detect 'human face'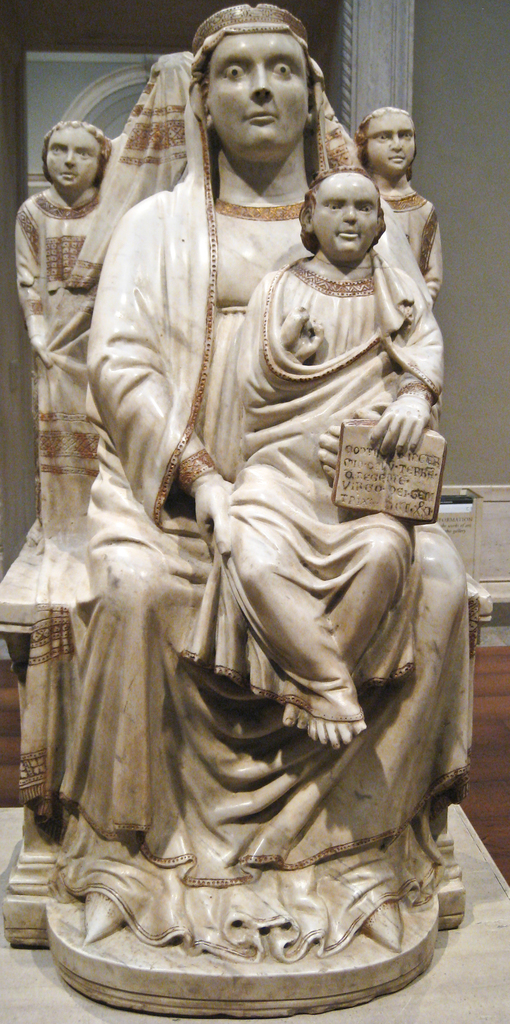
box(206, 24, 314, 150)
